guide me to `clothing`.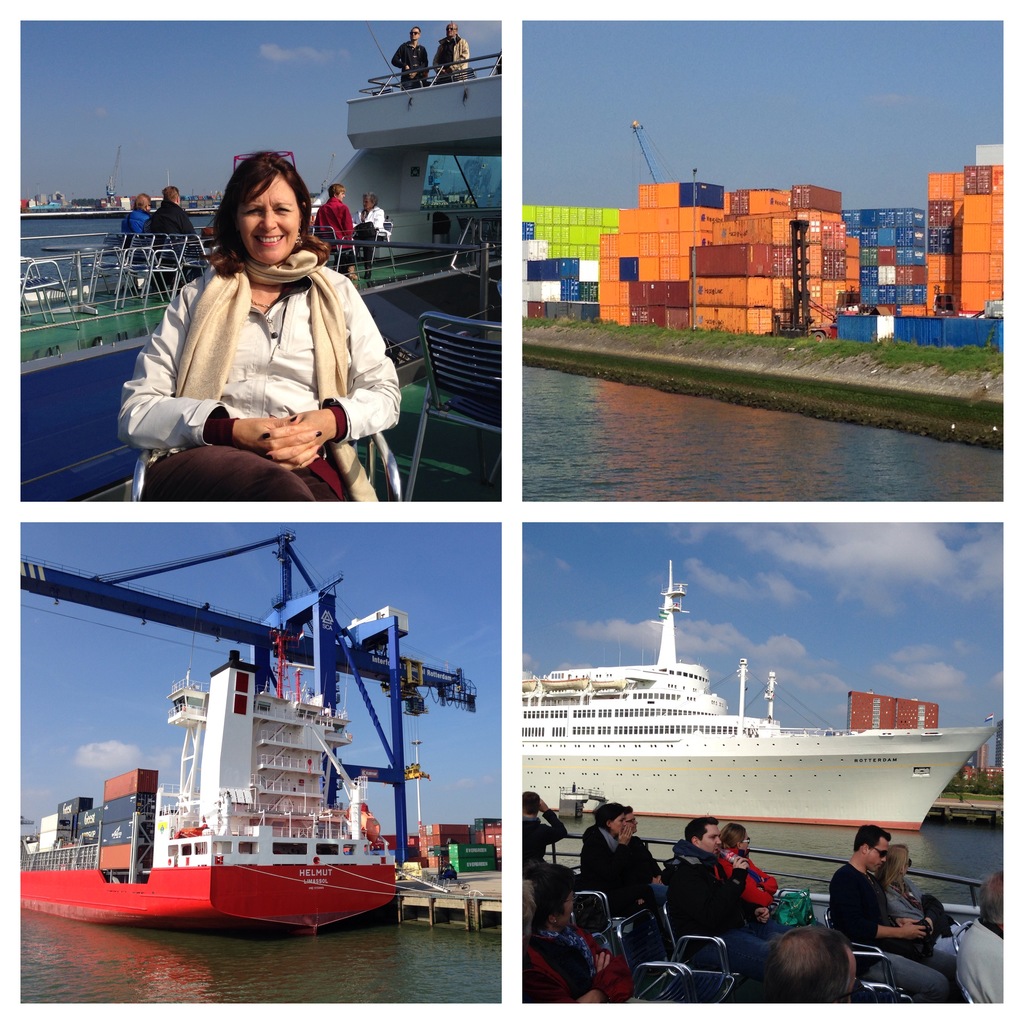
Guidance: left=526, top=923, right=633, bottom=1007.
